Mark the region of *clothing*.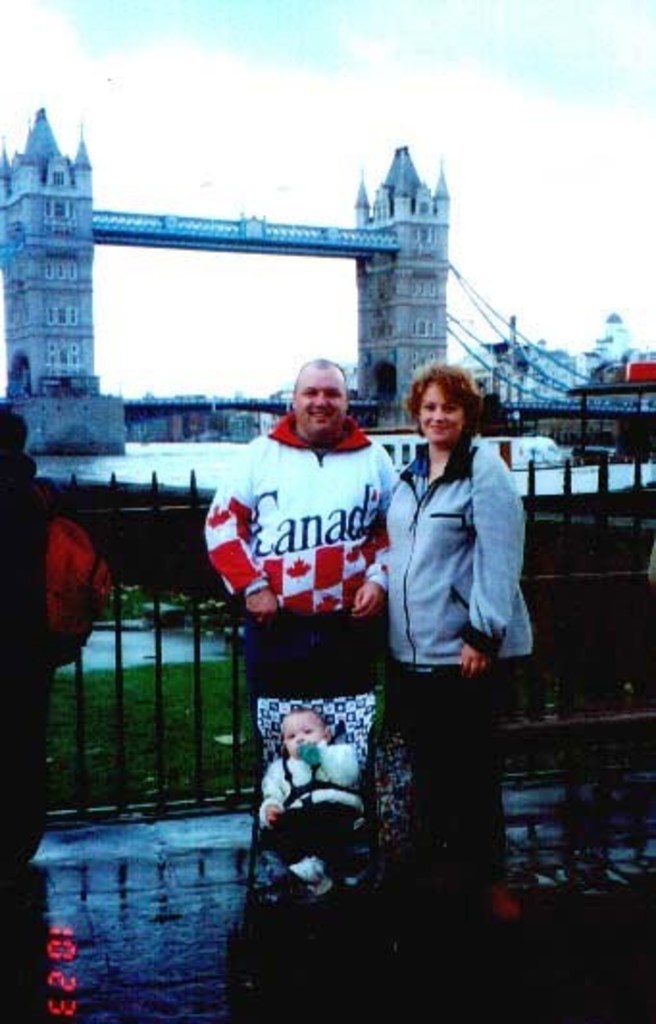
Region: pyautogui.locateOnScreen(385, 402, 541, 728).
